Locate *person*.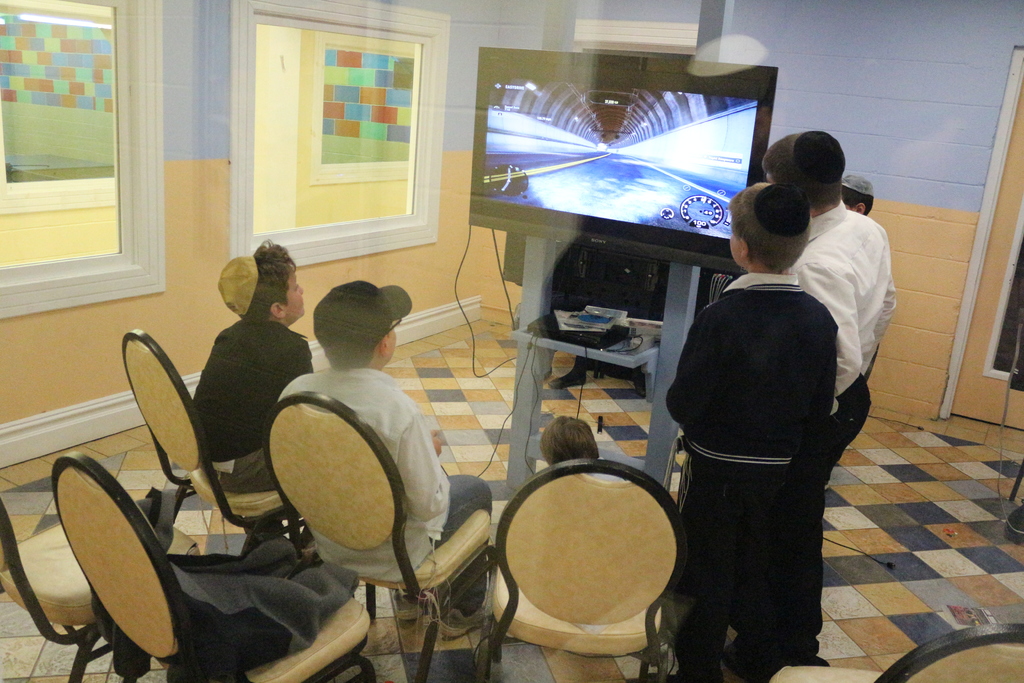
Bounding box: [left=190, top=242, right=320, bottom=552].
